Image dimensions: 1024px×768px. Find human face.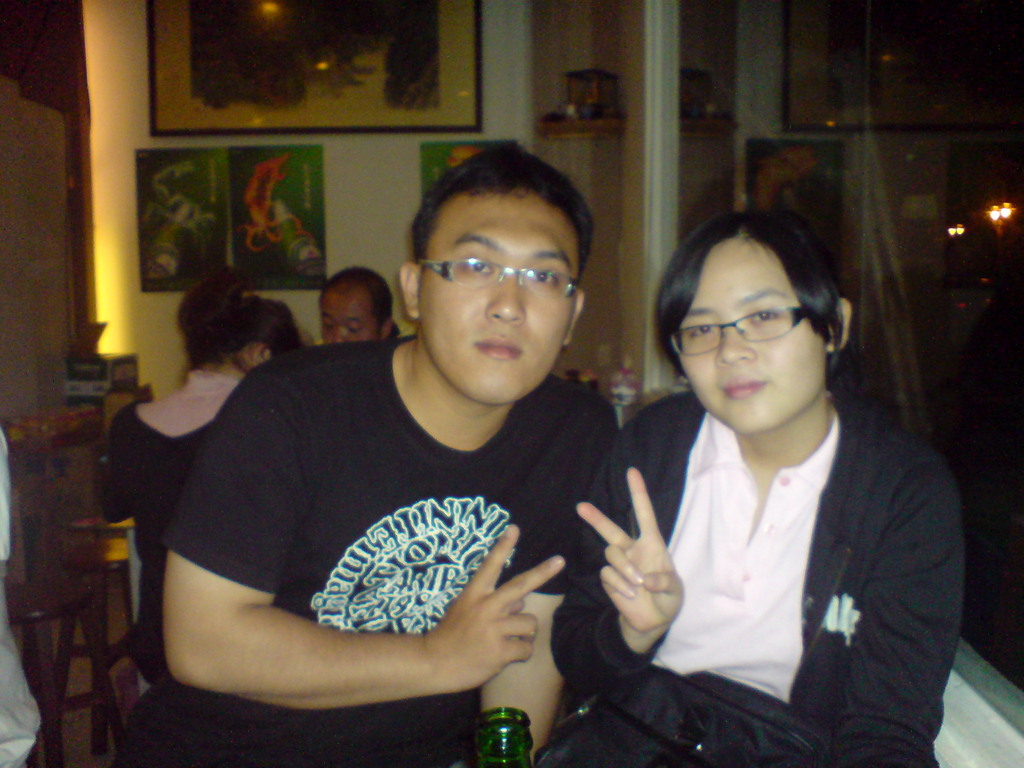
<region>671, 255, 826, 430</region>.
